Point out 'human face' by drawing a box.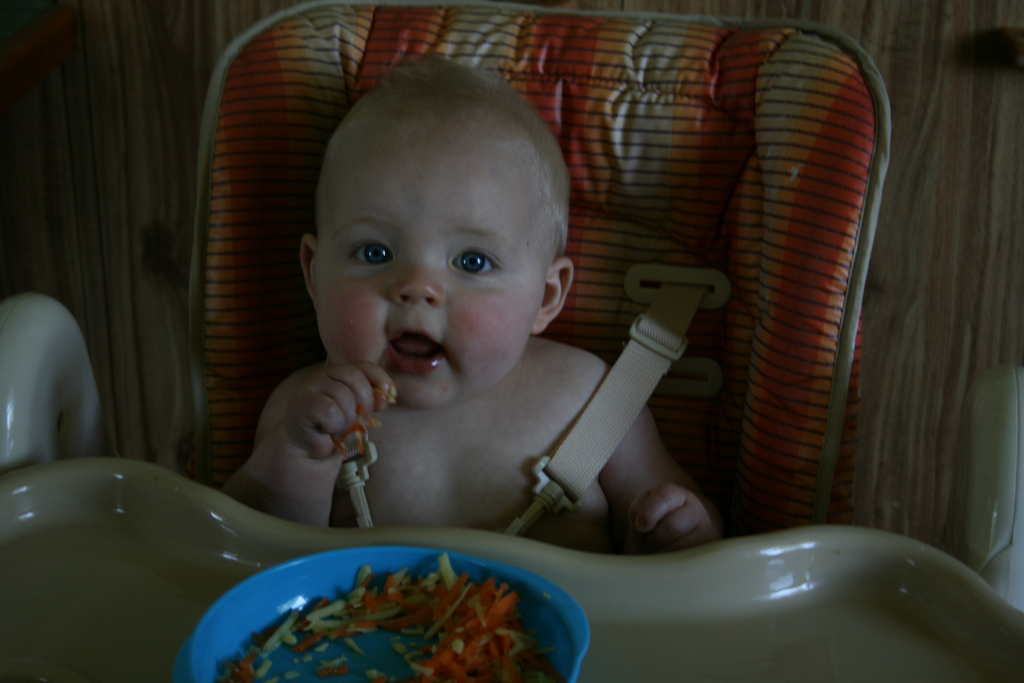
detection(320, 137, 549, 403).
